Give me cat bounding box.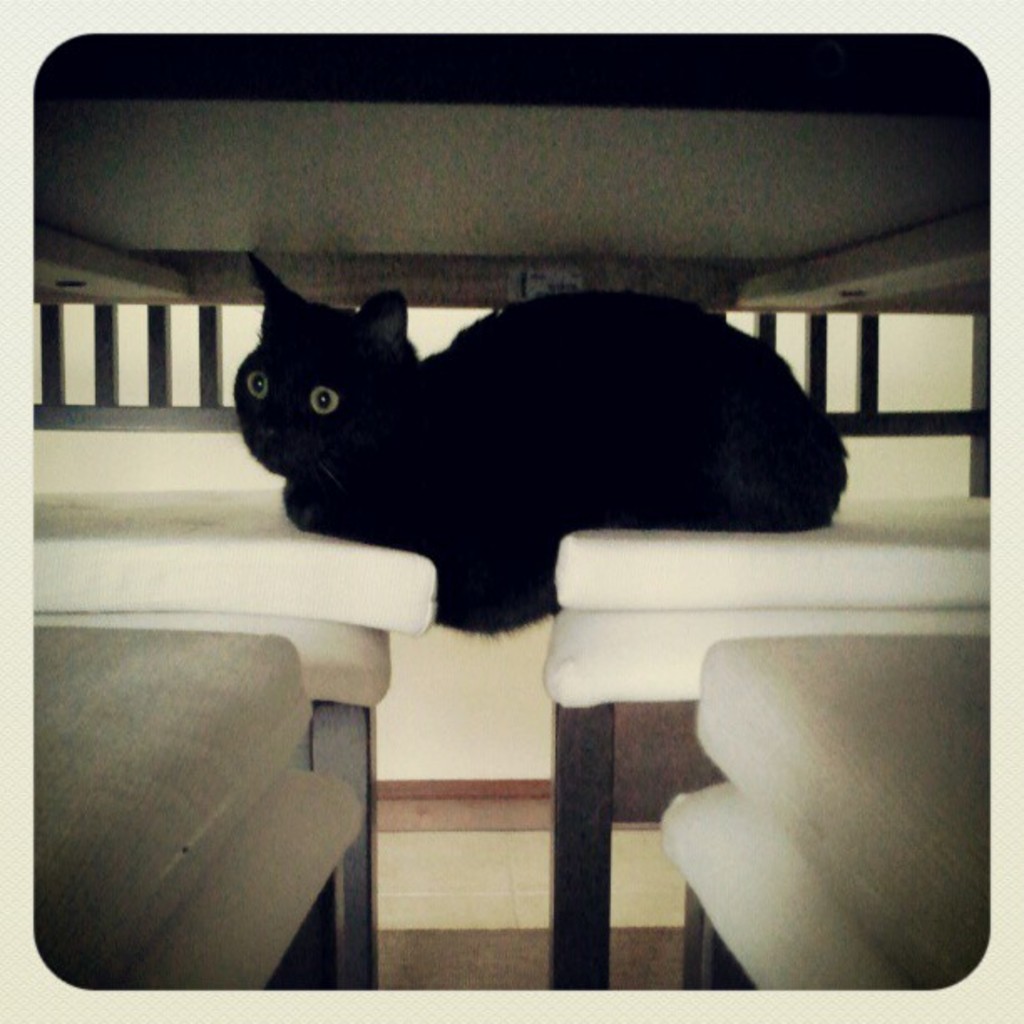
x1=236, y1=253, x2=853, y2=641.
